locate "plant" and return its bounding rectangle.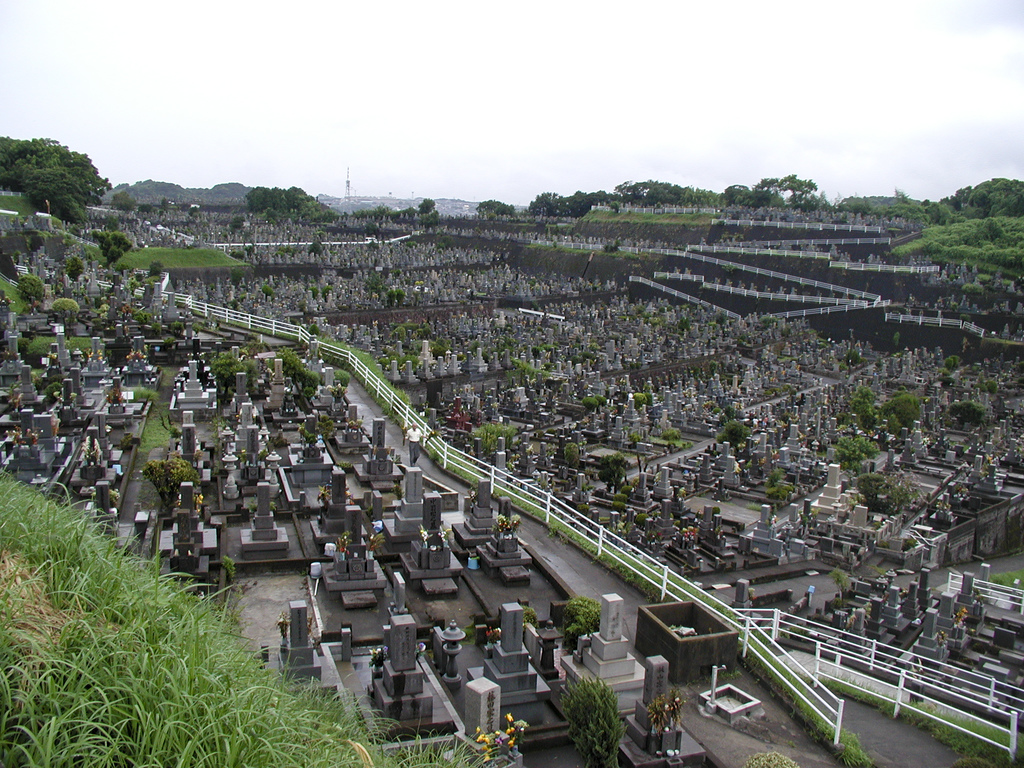
(248, 244, 258, 256).
